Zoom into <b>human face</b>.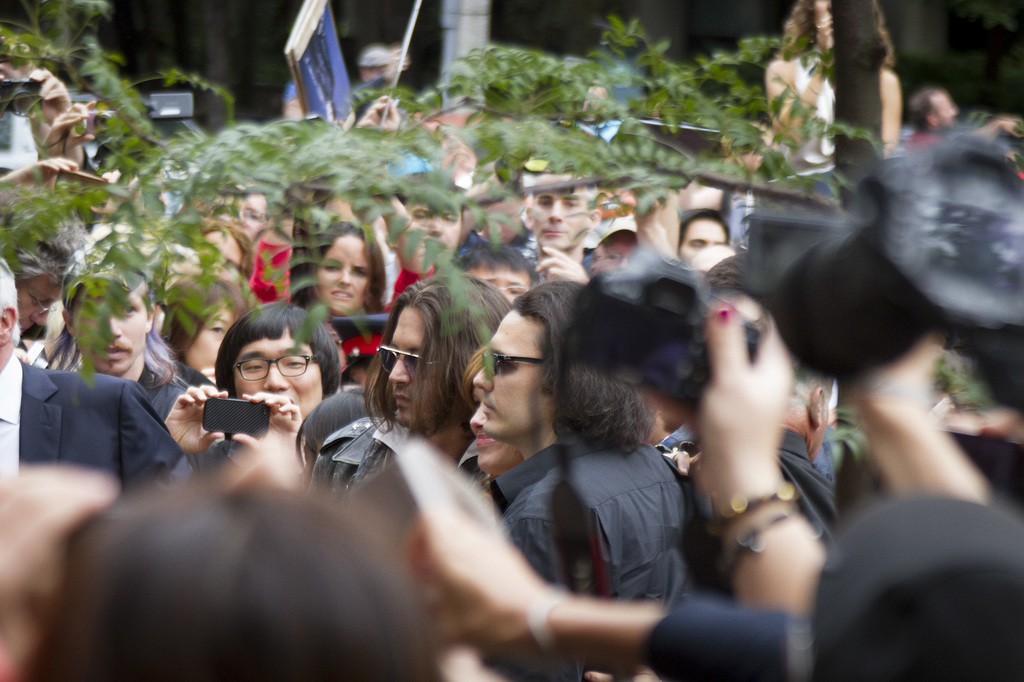
Zoom target: x1=311, y1=233, x2=368, y2=314.
